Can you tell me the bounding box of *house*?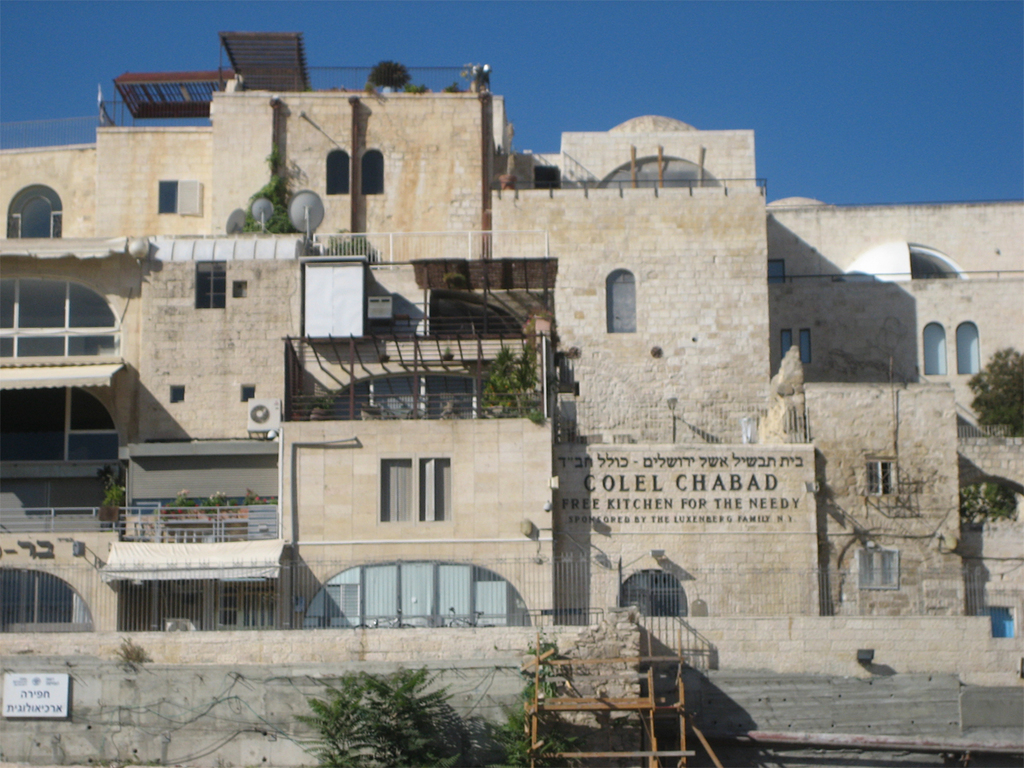
Rect(0, 67, 1023, 452).
